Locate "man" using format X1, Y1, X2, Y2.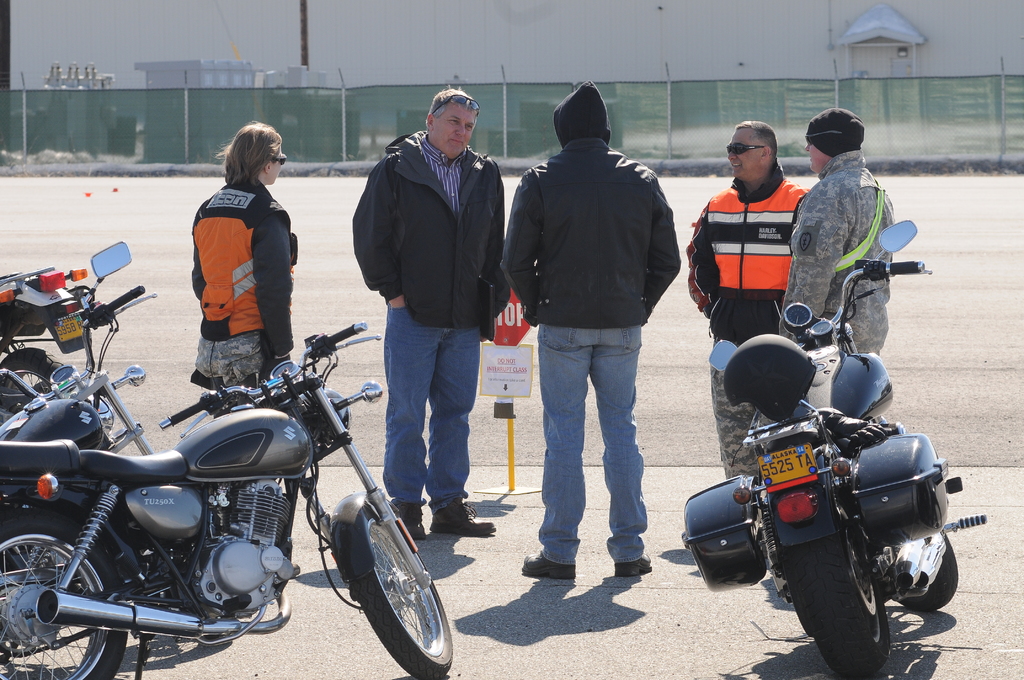
500, 79, 684, 577.
